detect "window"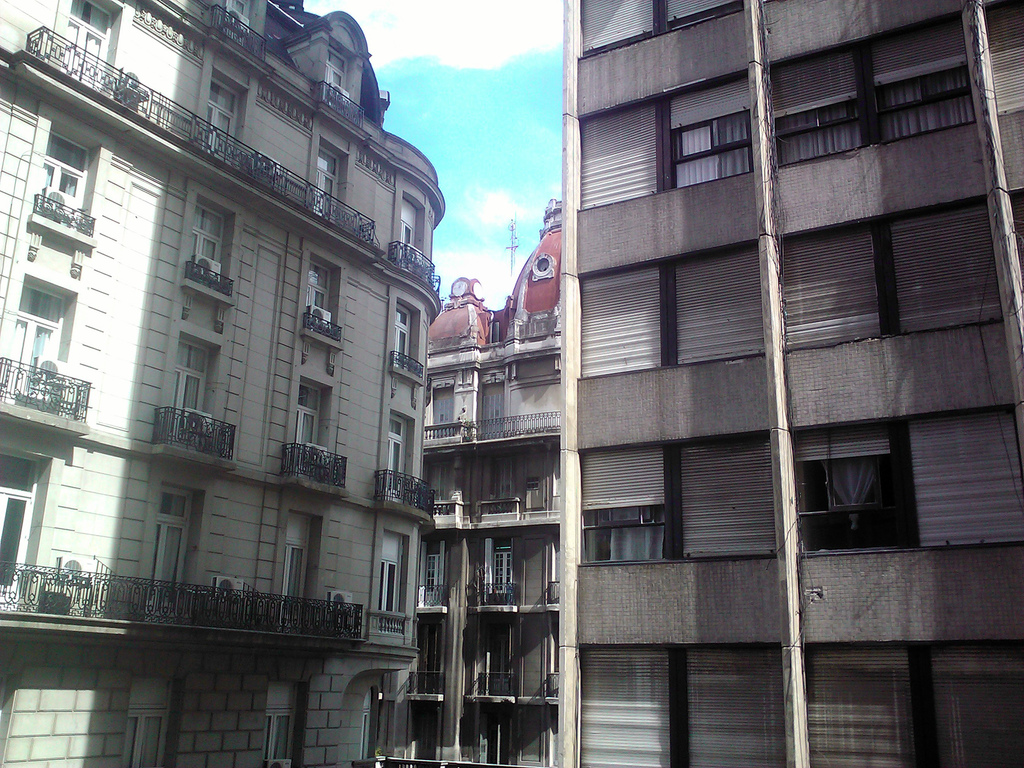
locate(158, 331, 218, 438)
